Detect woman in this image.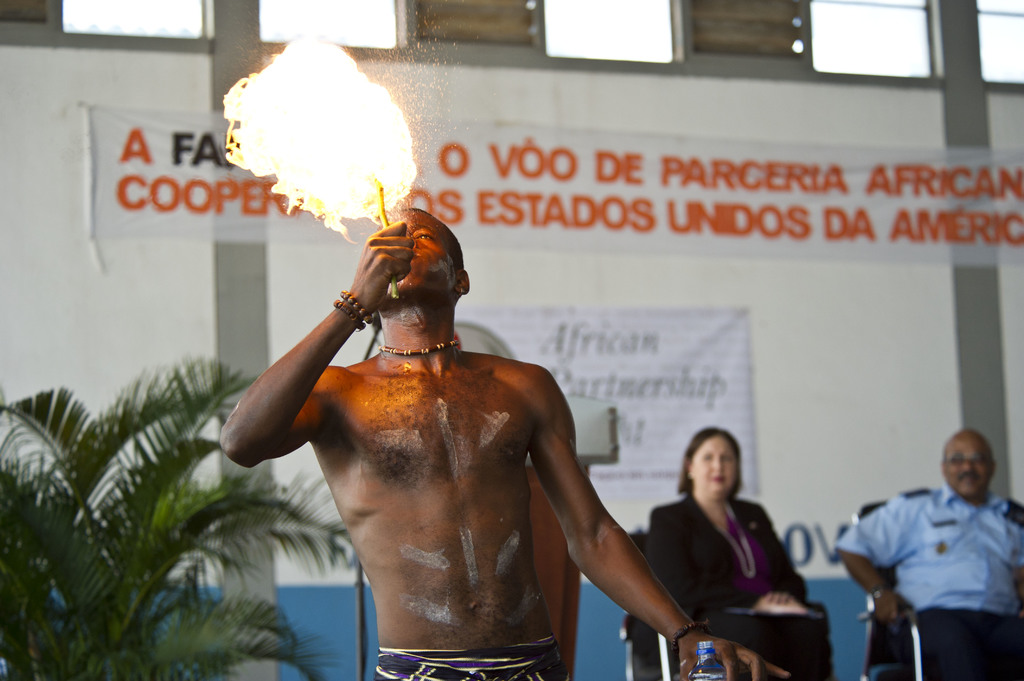
Detection: bbox=(651, 422, 820, 660).
